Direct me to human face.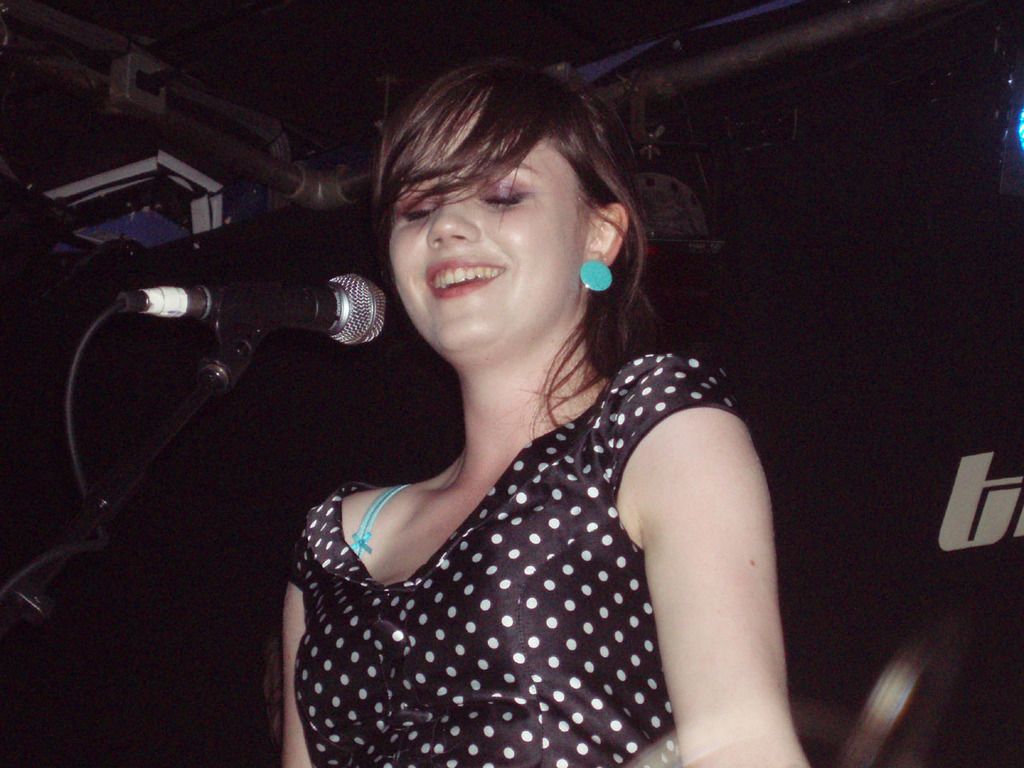
Direction: crop(384, 94, 591, 340).
